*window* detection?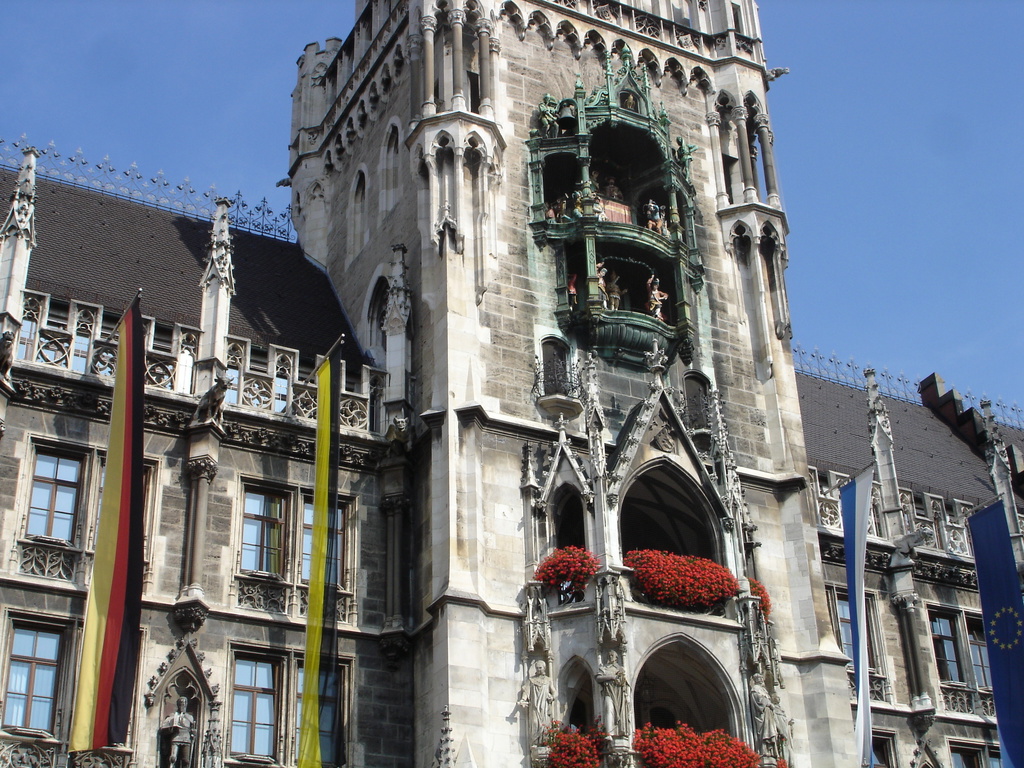
25, 447, 84, 547
